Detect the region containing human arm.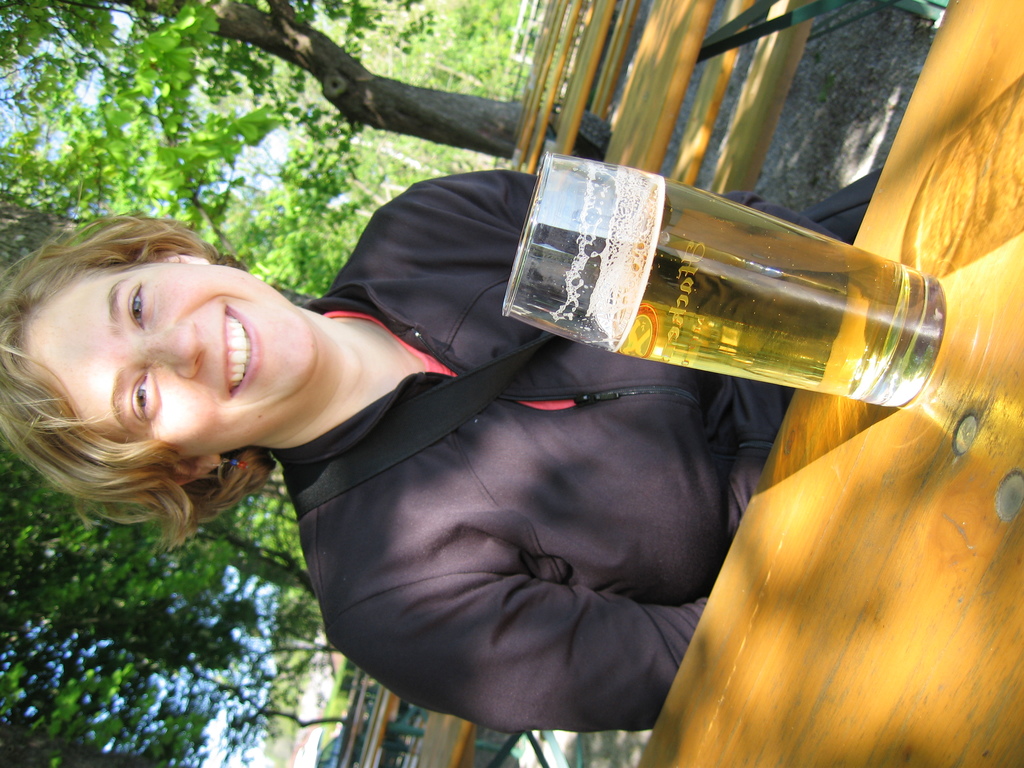
<box>313,463,721,744</box>.
